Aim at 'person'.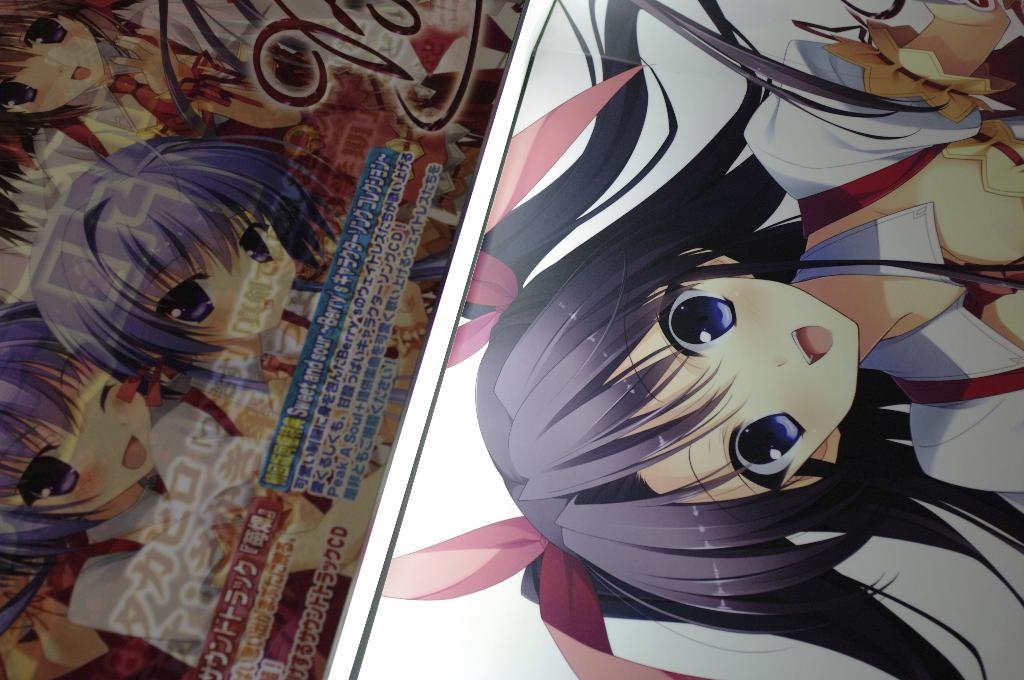
Aimed at (left=0, top=297, right=181, bottom=627).
